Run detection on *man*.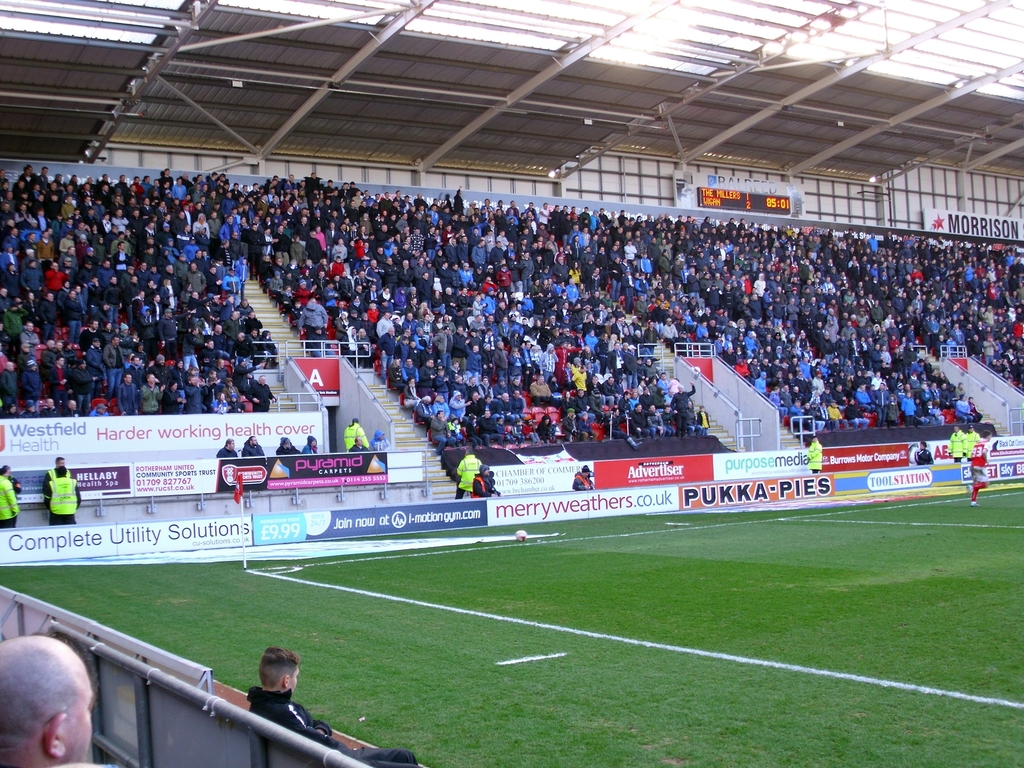
Result: select_region(0, 636, 121, 767).
